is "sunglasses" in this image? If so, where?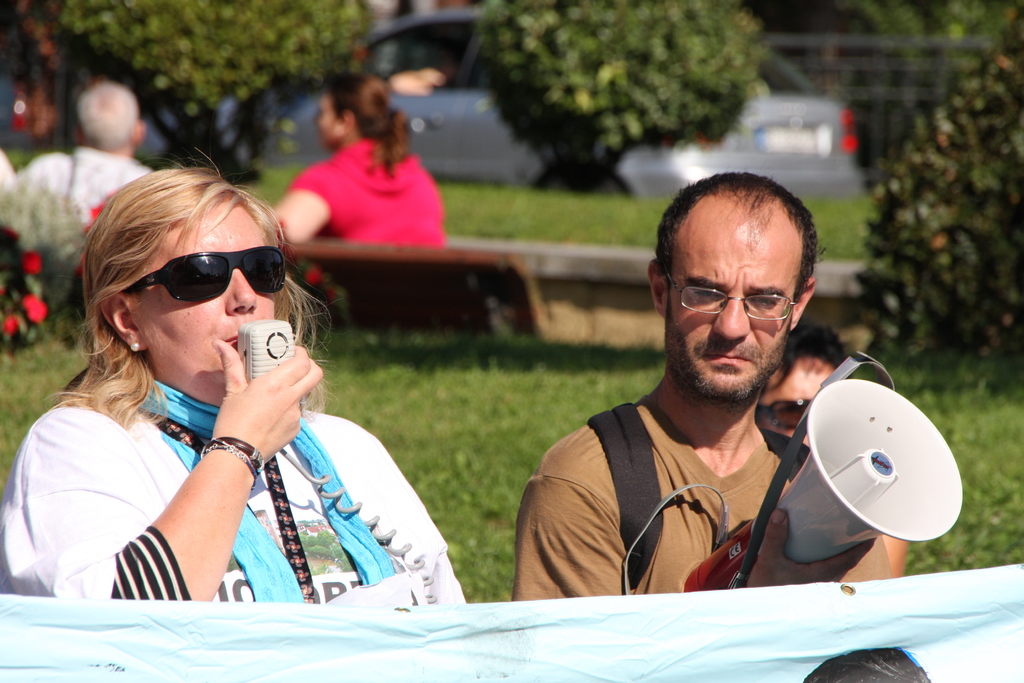
Yes, at 122, 243, 285, 304.
